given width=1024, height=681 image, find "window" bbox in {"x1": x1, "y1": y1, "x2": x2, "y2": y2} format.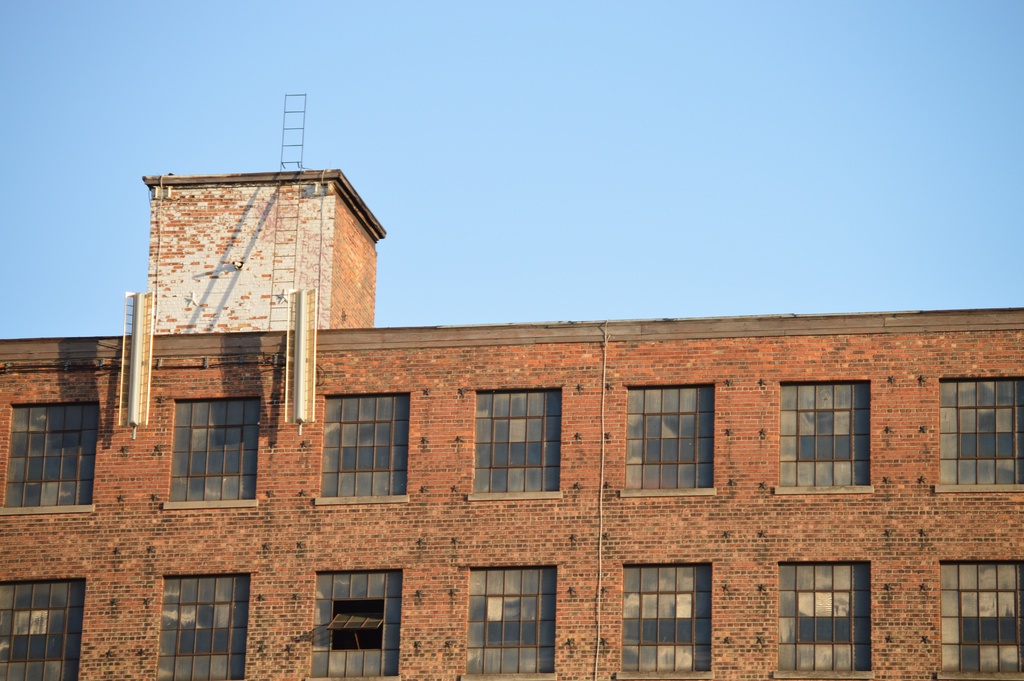
{"x1": 156, "y1": 570, "x2": 246, "y2": 680}.
